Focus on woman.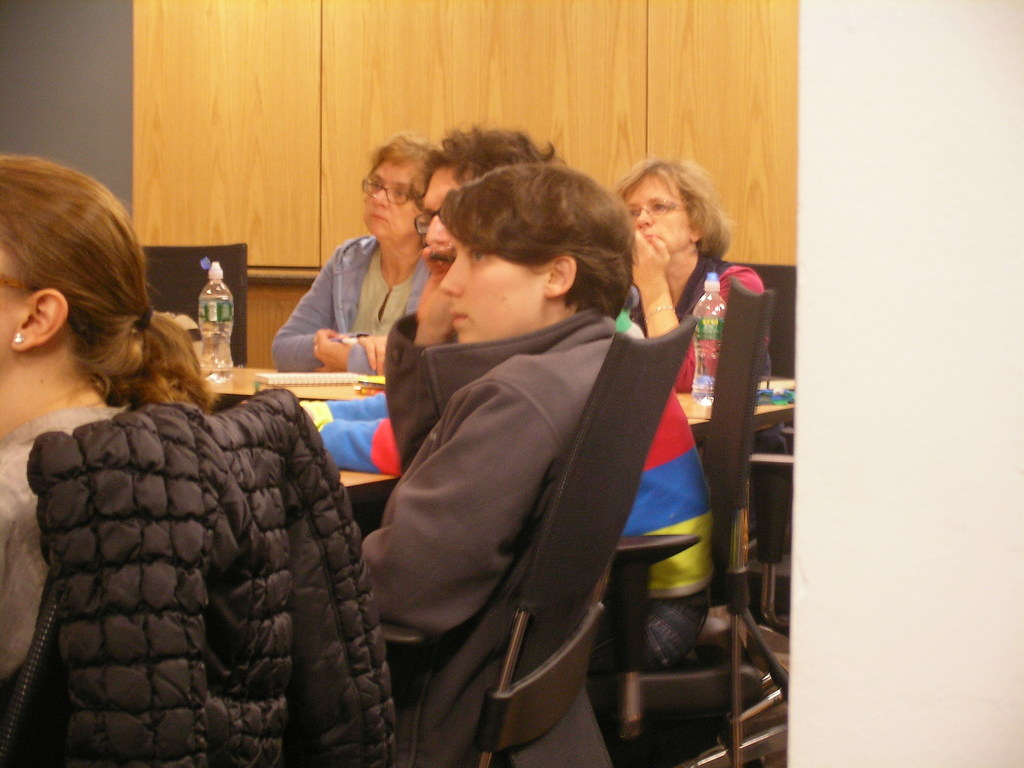
Focused at crop(353, 159, 641, 706).
